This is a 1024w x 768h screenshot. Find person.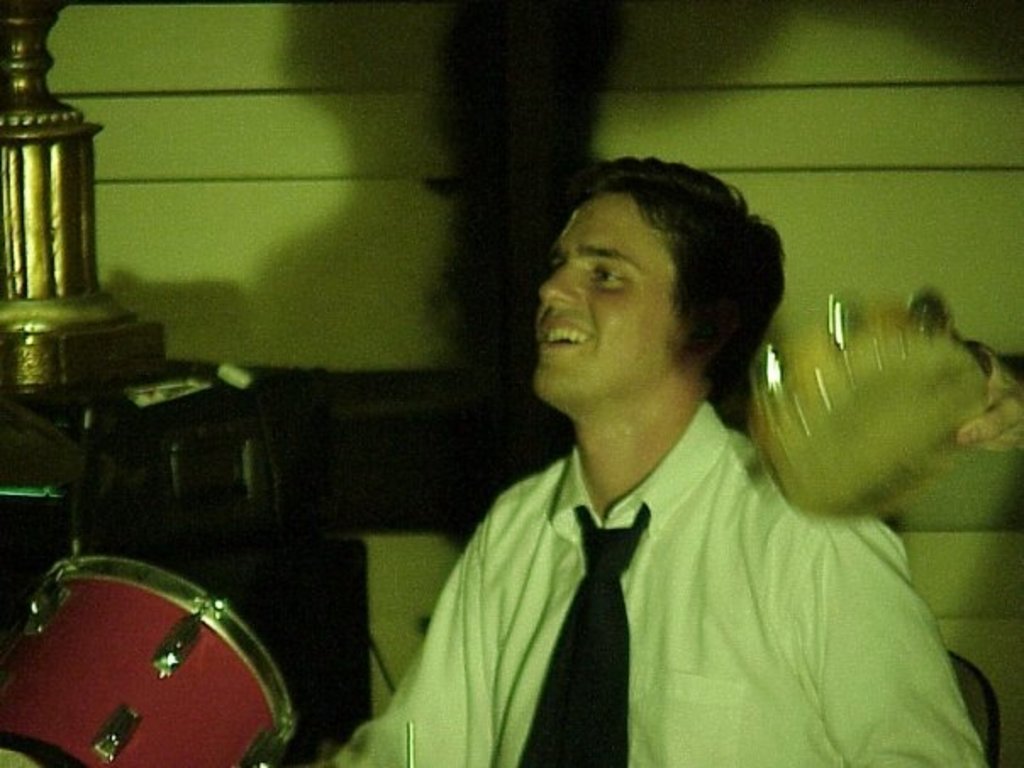
Bounding box: 944:331:1022:461.
